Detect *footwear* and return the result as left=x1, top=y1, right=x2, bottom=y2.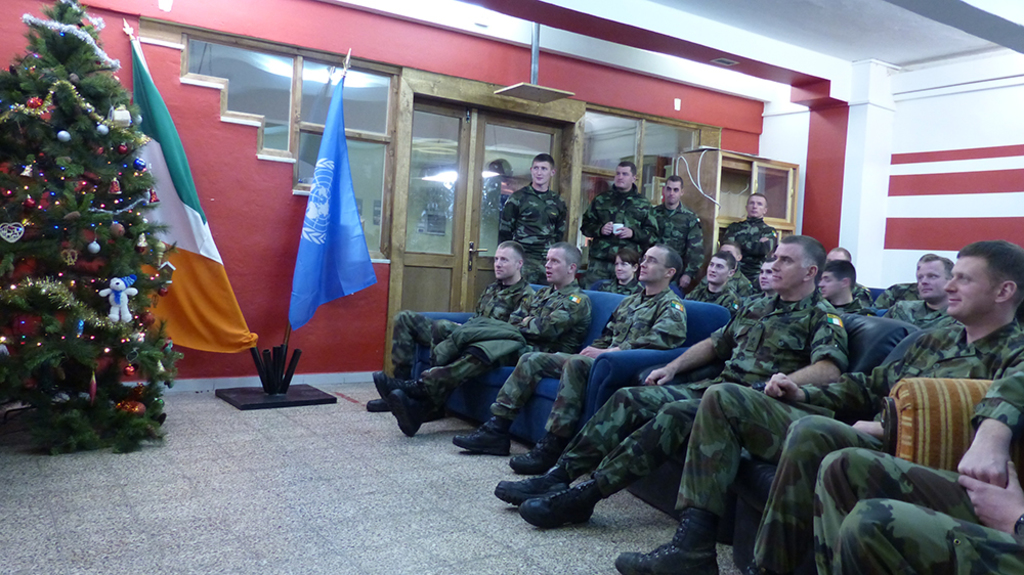
left=615, top=505, right=722, bottom=574.
